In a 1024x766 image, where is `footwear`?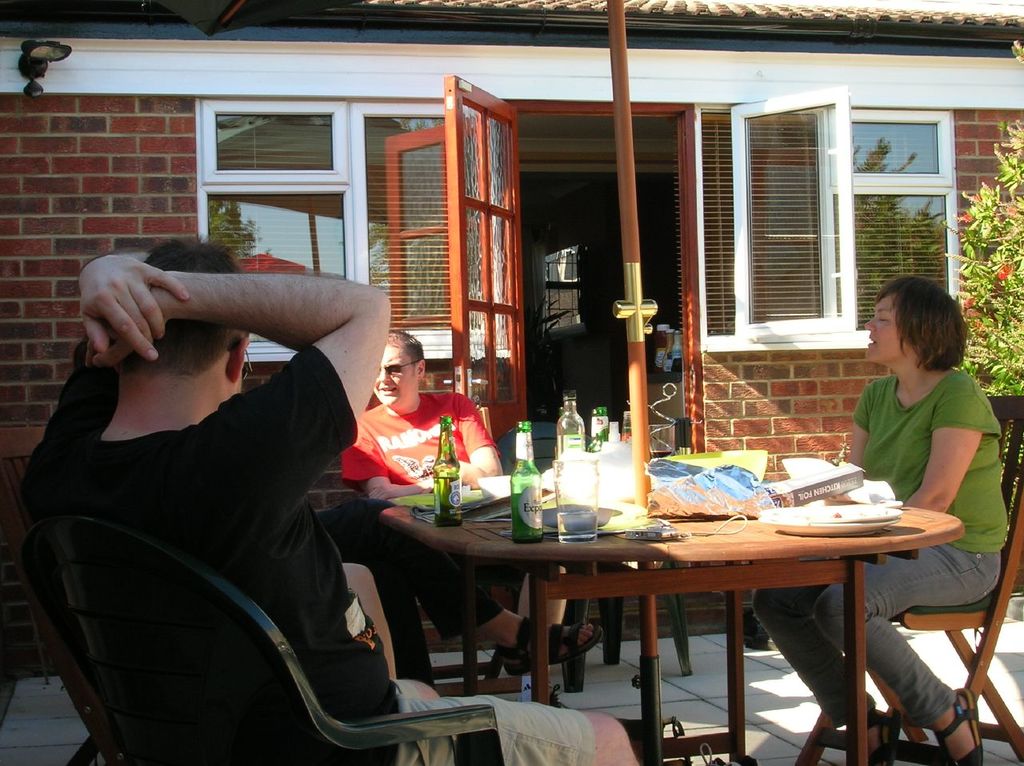
(838, 695, 898, 765).
